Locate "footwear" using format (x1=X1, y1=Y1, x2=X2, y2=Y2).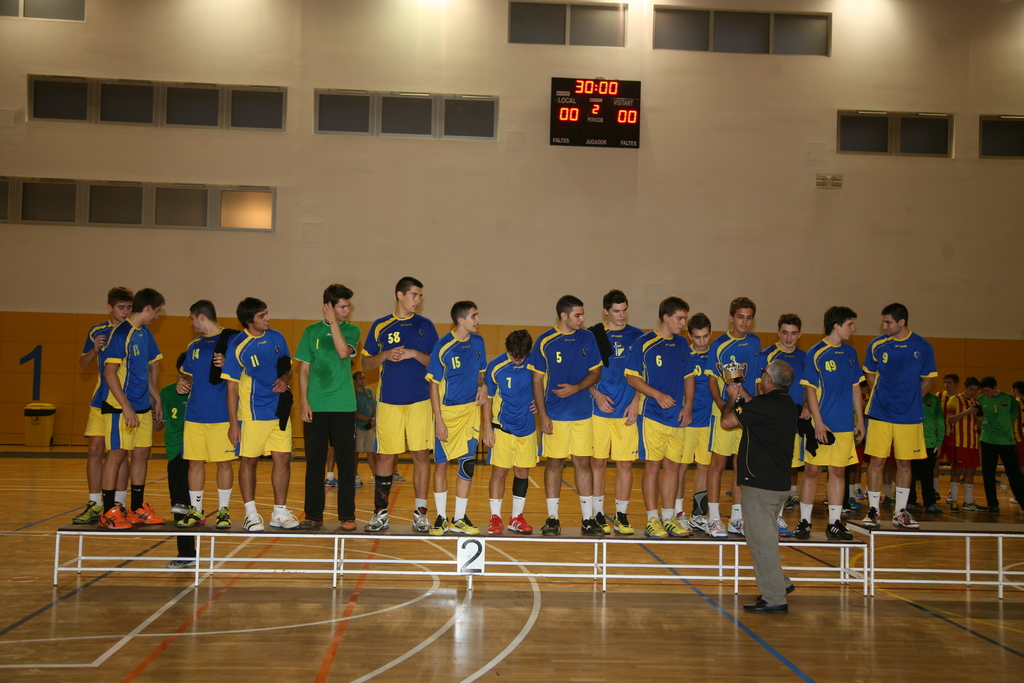
(x1=676, y1=514, x2=691, y2=534).
